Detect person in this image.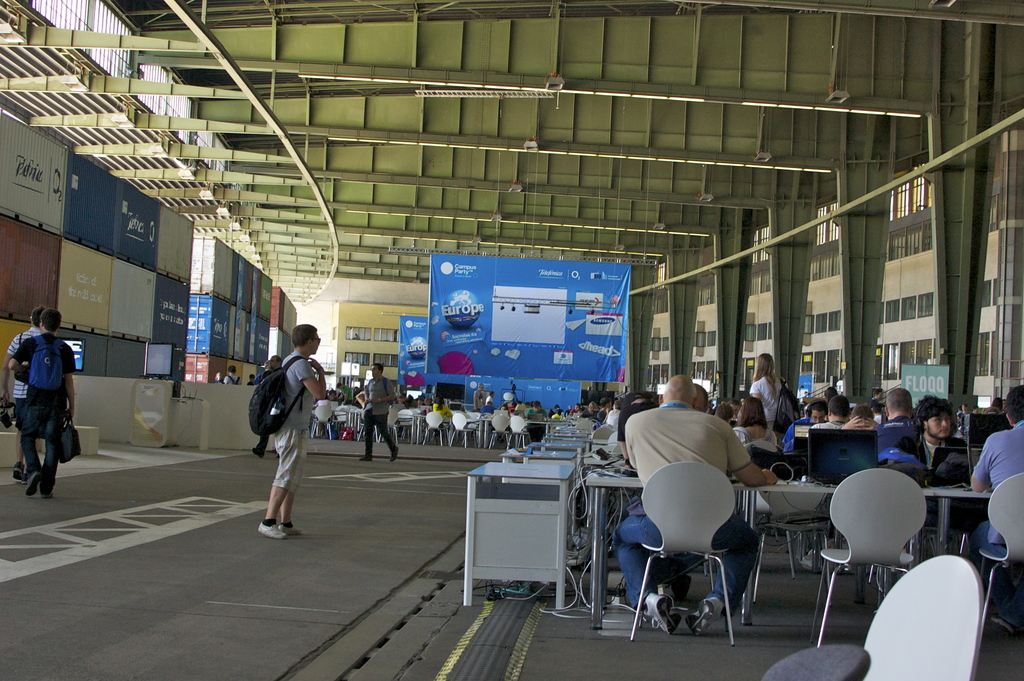
Detection: (16, 313, 86, 495).
